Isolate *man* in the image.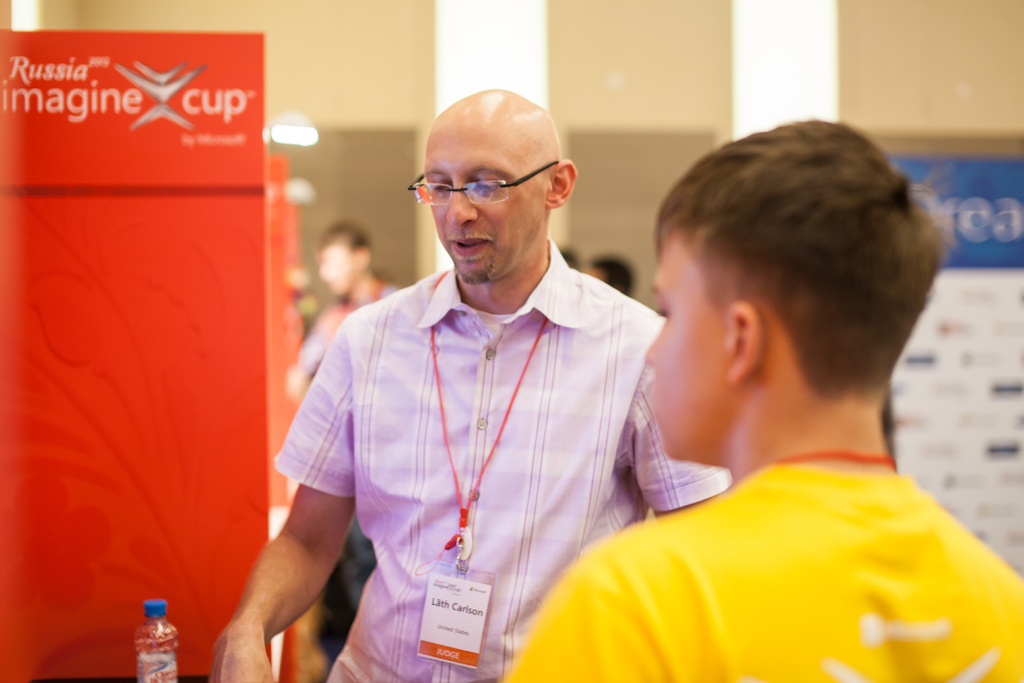
Isolated region: rect(285, 220, 402, 611).
